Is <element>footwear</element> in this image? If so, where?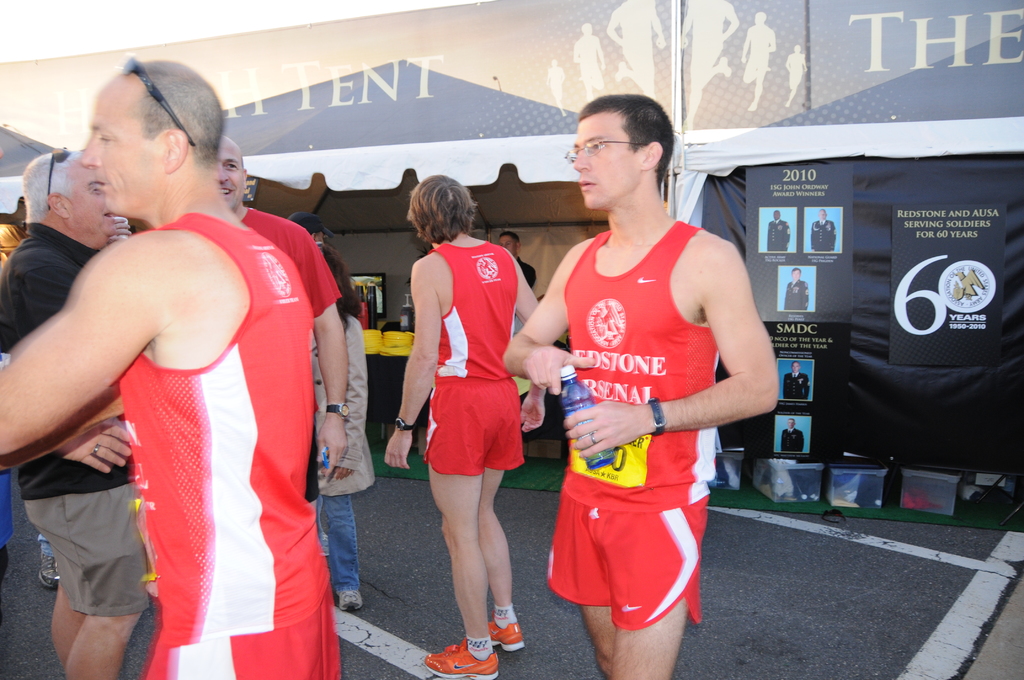
Yes, at x1=488, y1=619, x2=525, y2=650.
